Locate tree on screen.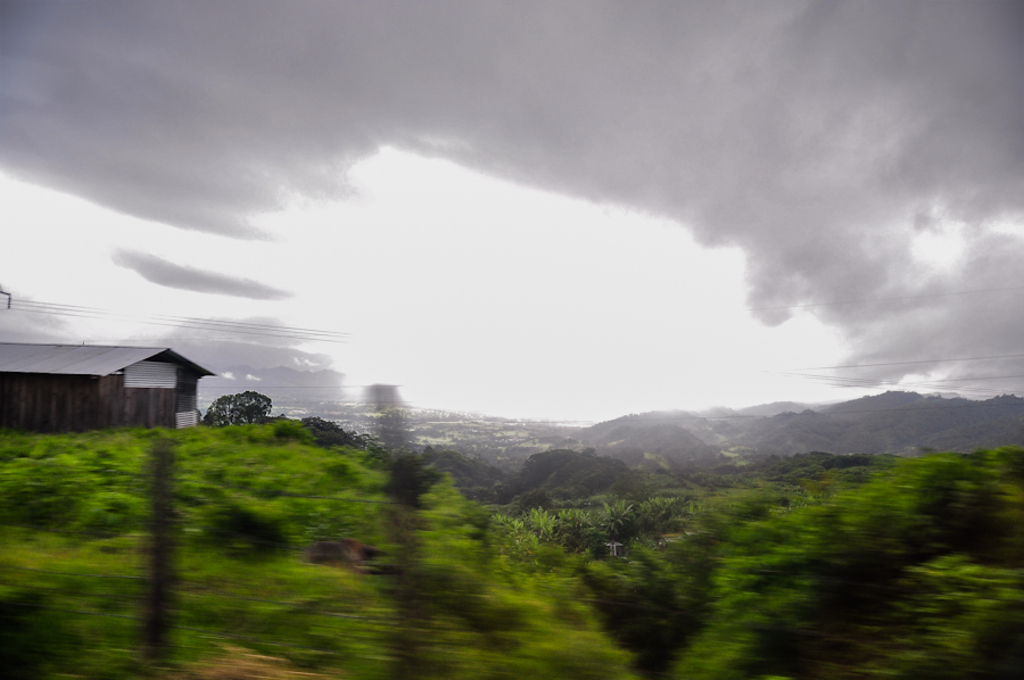
On screen at bbox=(0, 403, 1023, 679).
